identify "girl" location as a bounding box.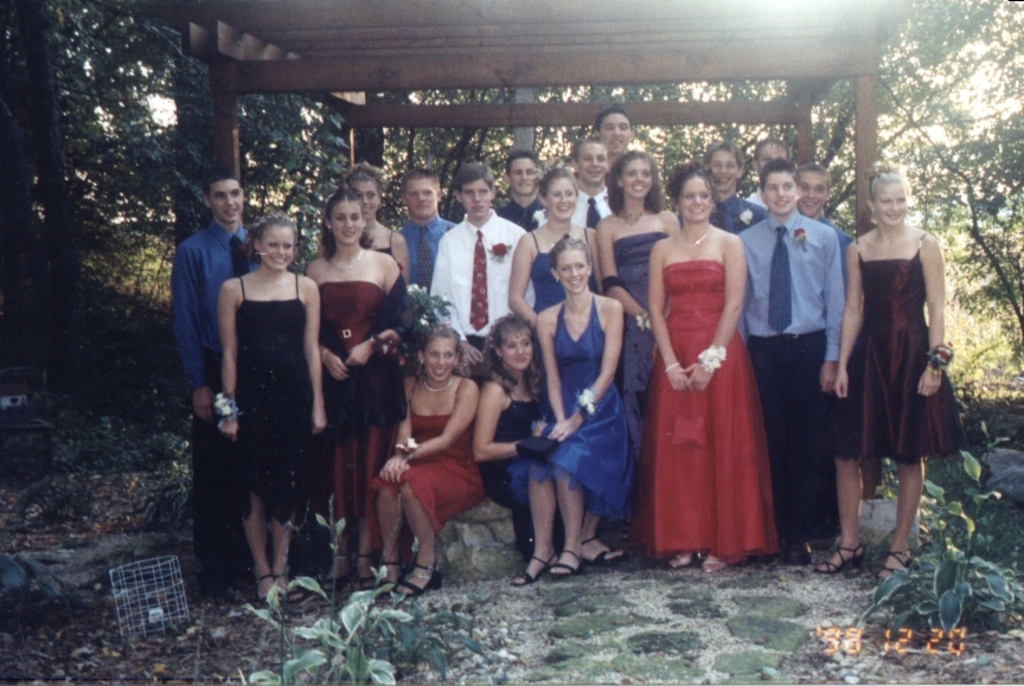
<bbox>366, 338, 481, 607</bbox>.
